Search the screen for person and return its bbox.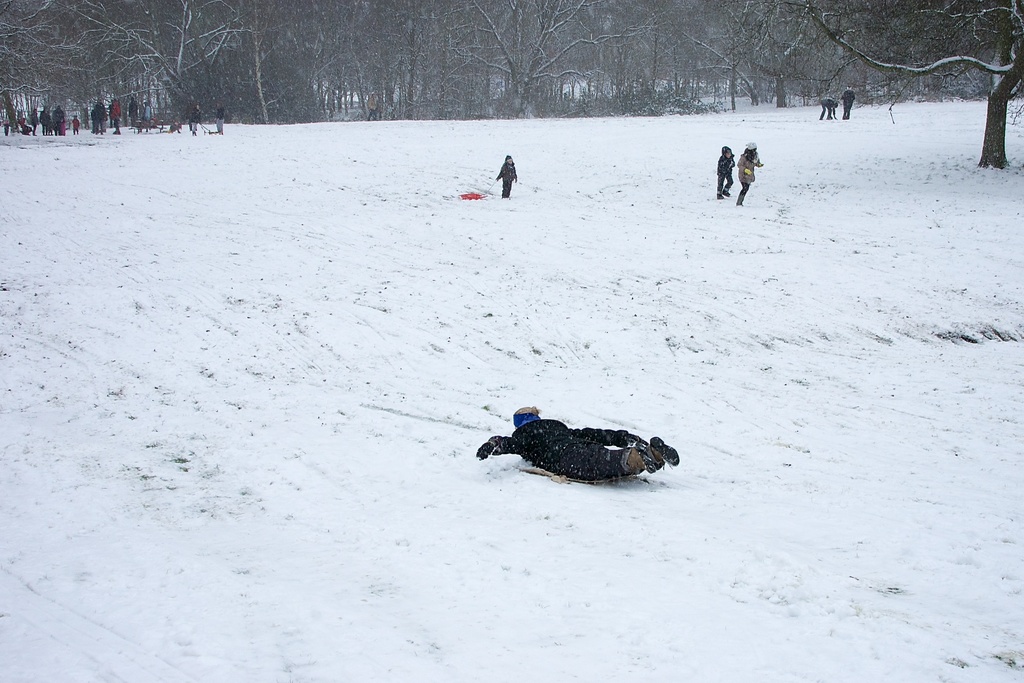
Found: crop(715, 138, 735, 209).
